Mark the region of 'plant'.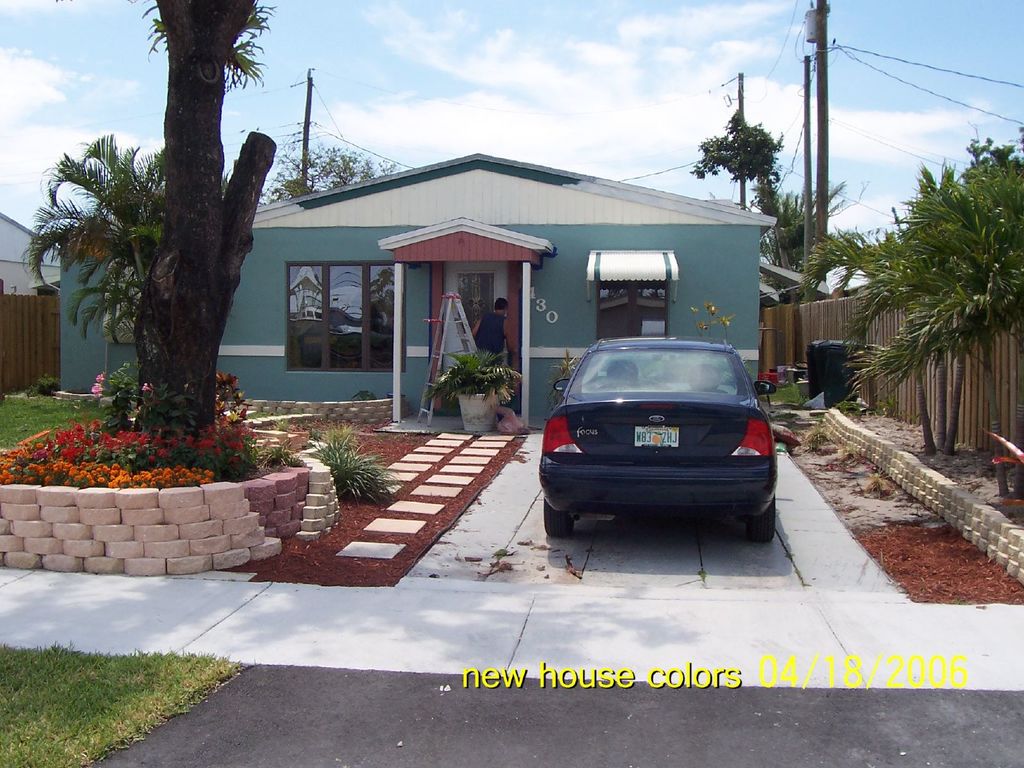
Region: x1=285 y1=426 x2=388 y2=513.
